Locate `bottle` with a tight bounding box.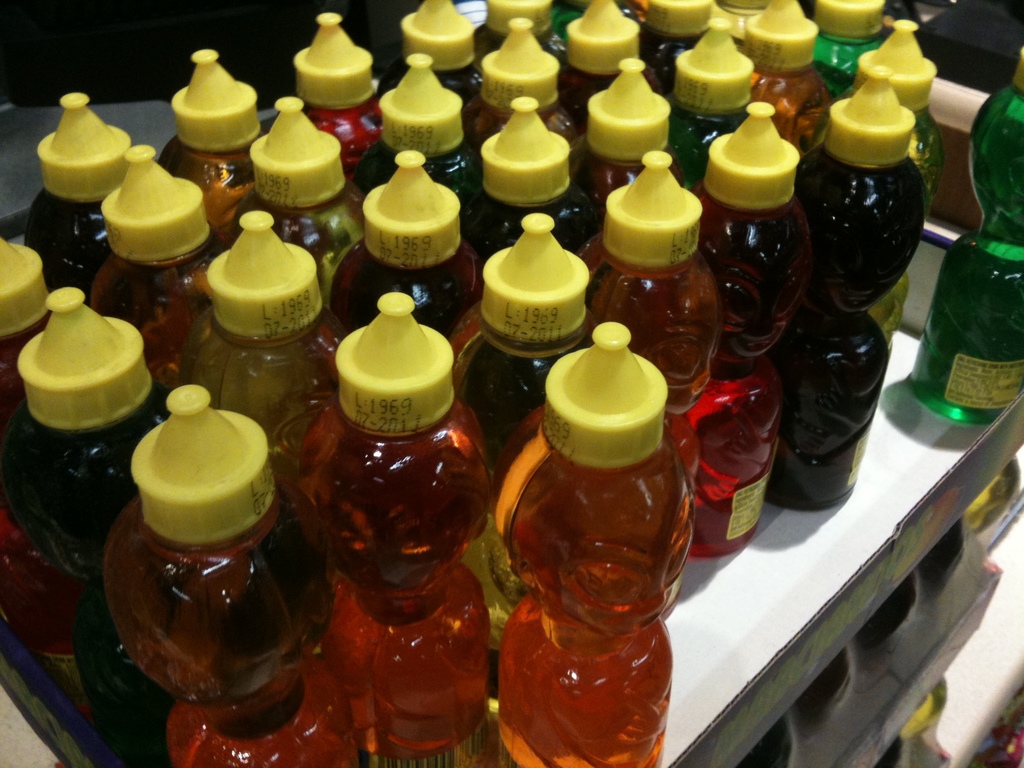
(836, 16, 950, 217).
